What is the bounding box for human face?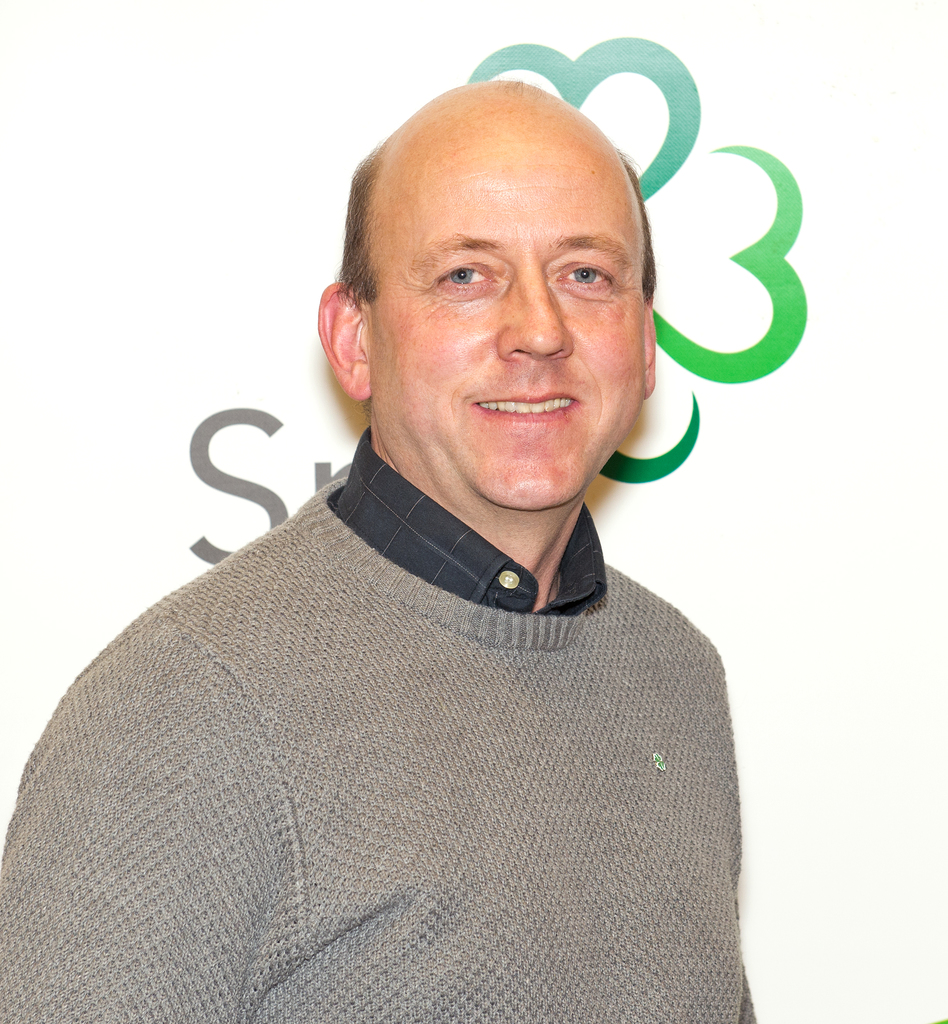
(left=368, top=137, right=646, bottom=508).
